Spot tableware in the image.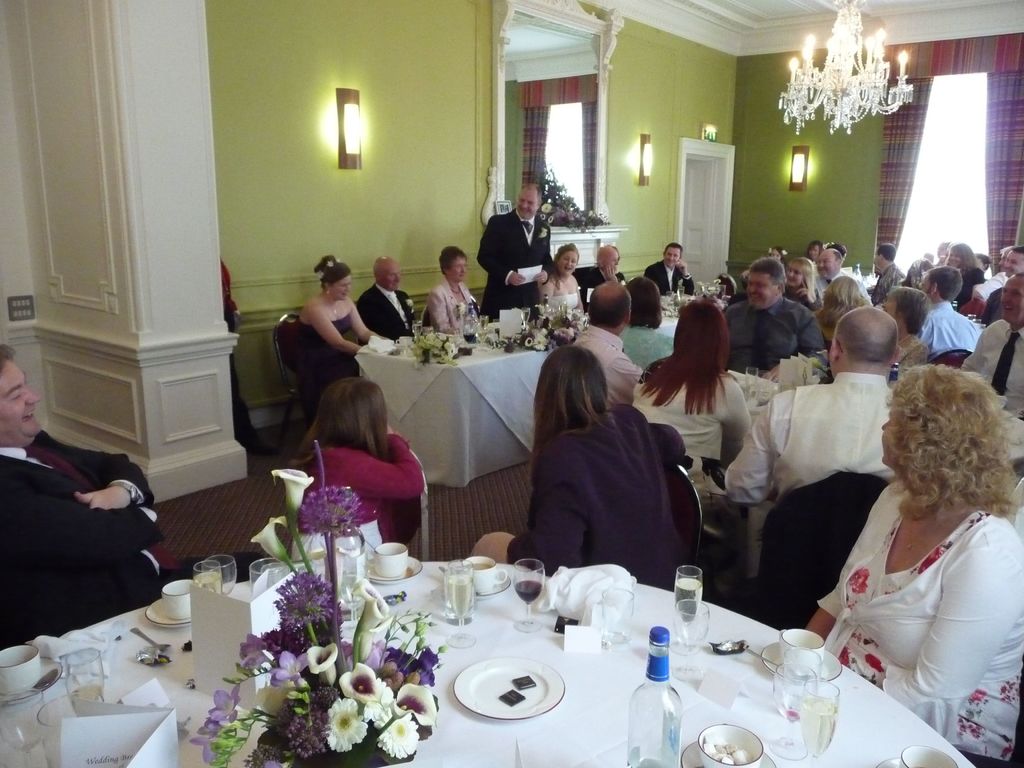
tableware found at bbox=[758, 638, 842, 690].
